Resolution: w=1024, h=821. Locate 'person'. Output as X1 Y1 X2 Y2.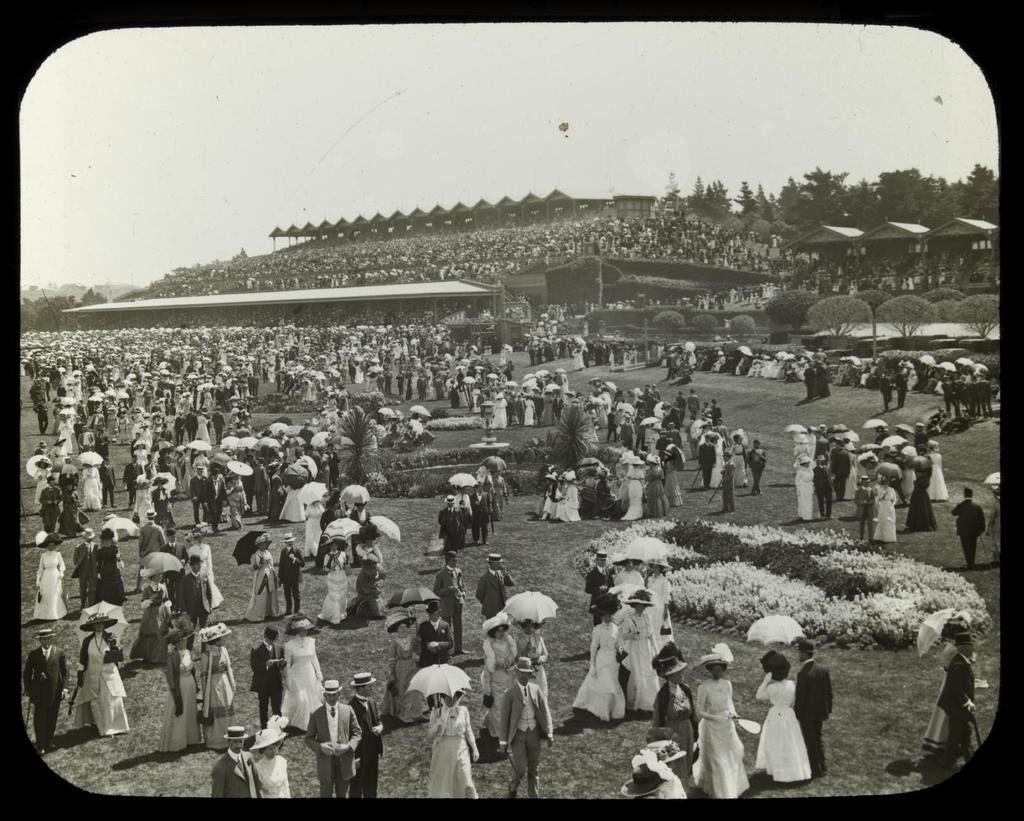
38 473 64 535.
